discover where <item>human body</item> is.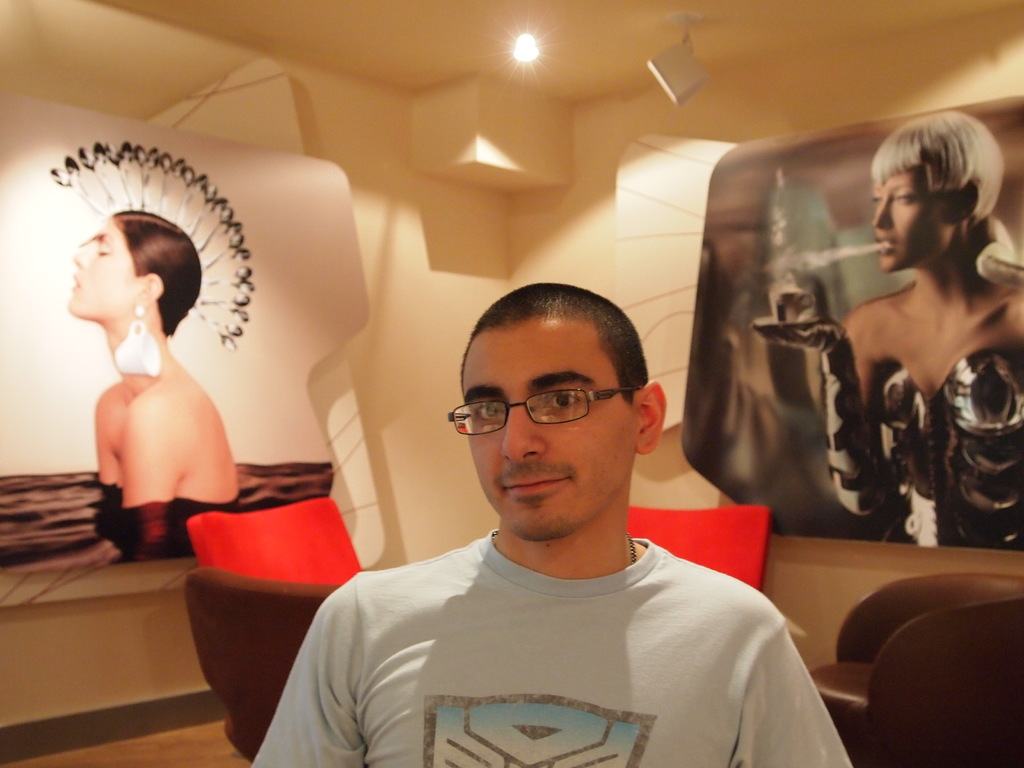
Discovered at {"left": 245, "top": 538, "right": 858, "bottom": 767}.
